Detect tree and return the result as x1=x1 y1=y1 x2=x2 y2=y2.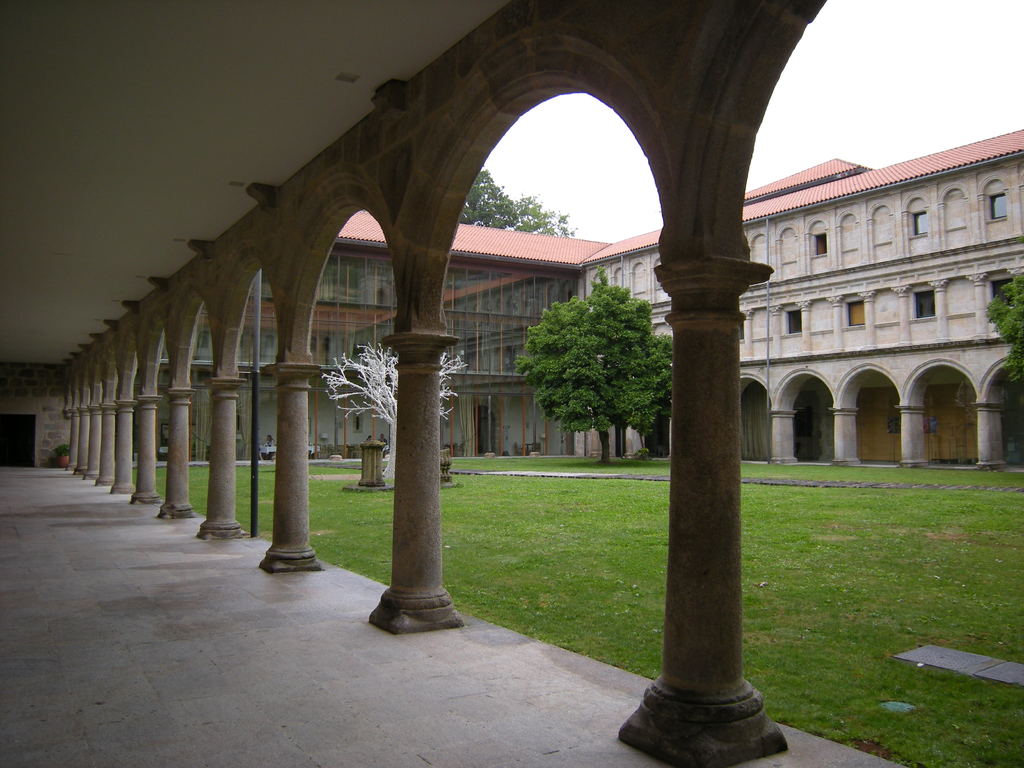
x1=518 y1=272 x2=669 y2=457.
